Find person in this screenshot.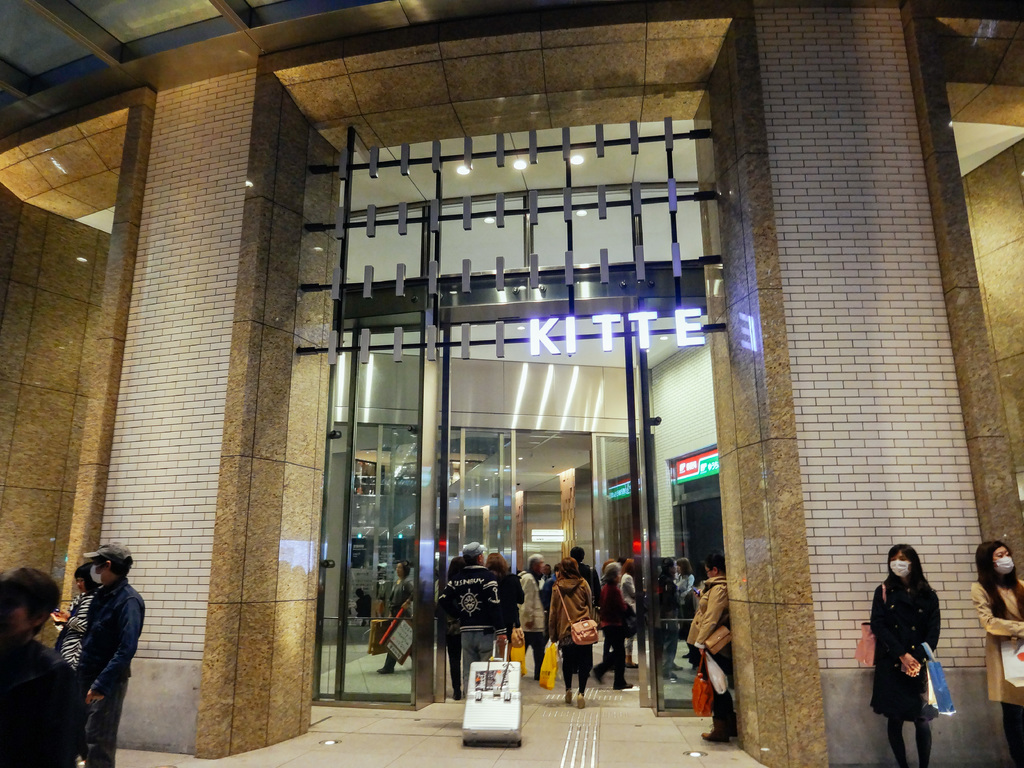
The bounding box for person is 83,541,150,767.
